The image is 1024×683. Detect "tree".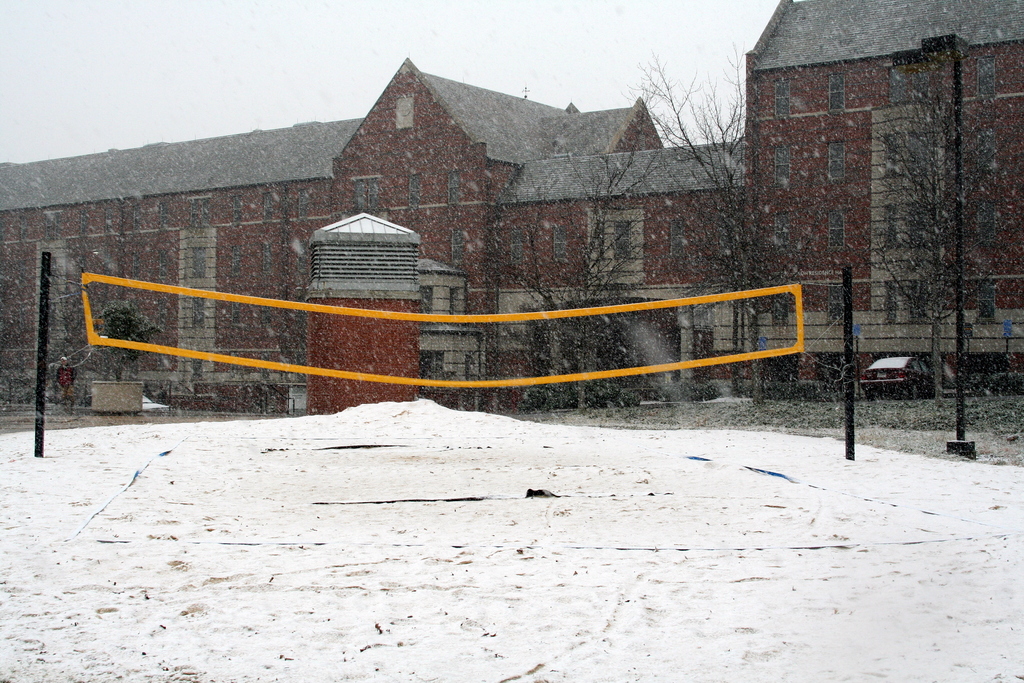
Detection: (861,46,992,413).
